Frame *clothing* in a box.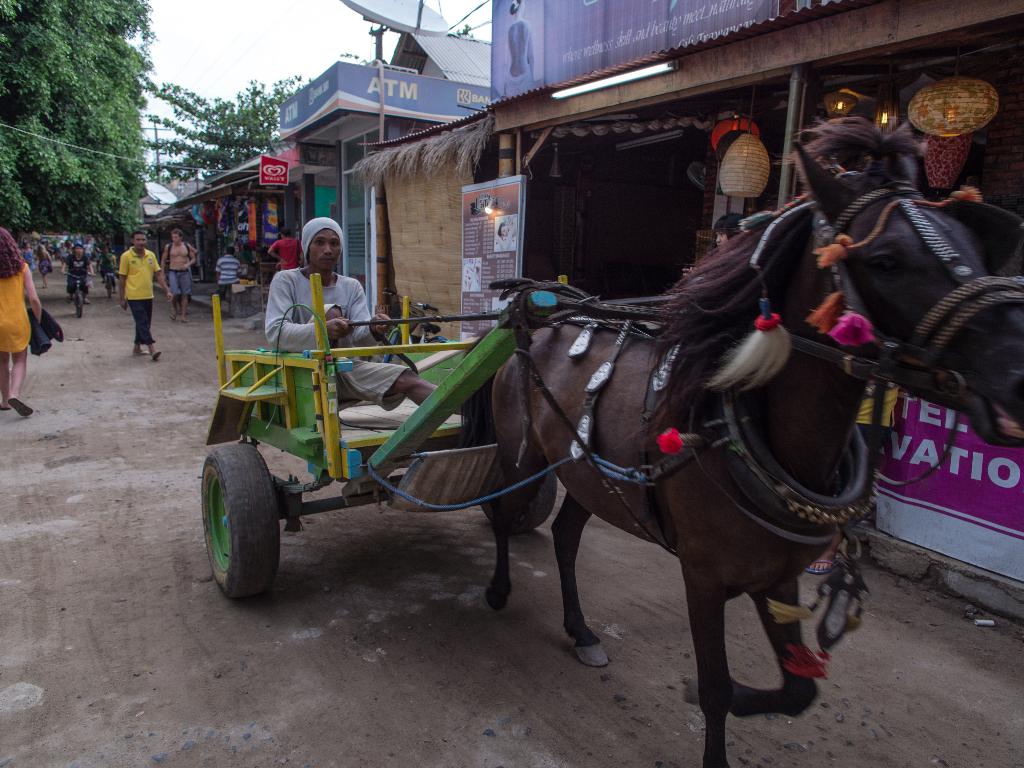
<box>271,237,303,269</box>.
